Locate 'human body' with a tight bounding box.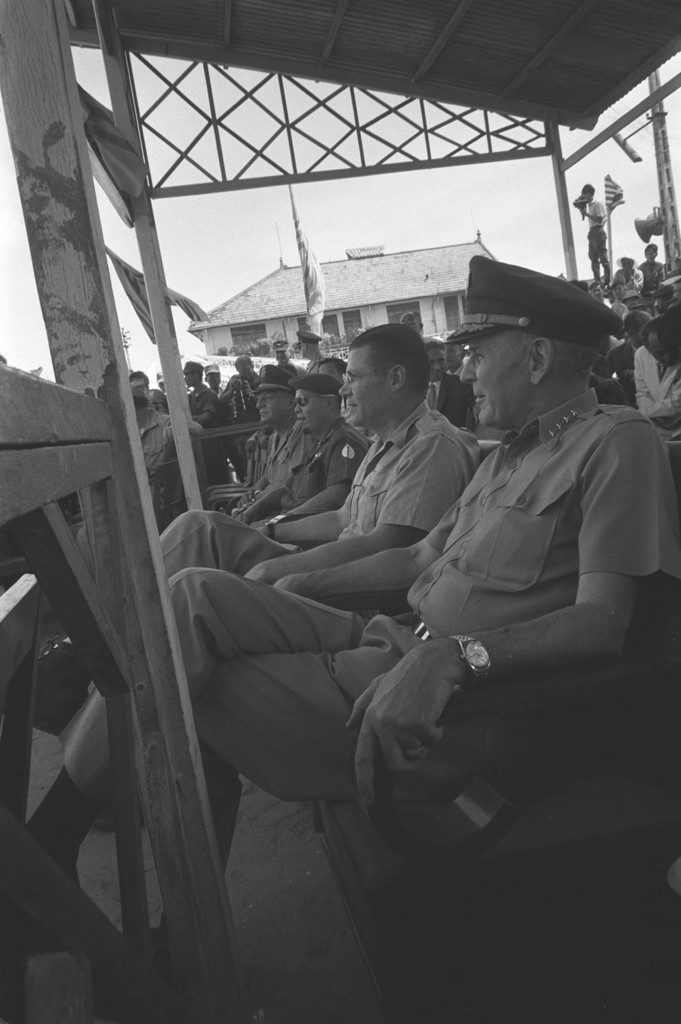
571 185 615 304.
